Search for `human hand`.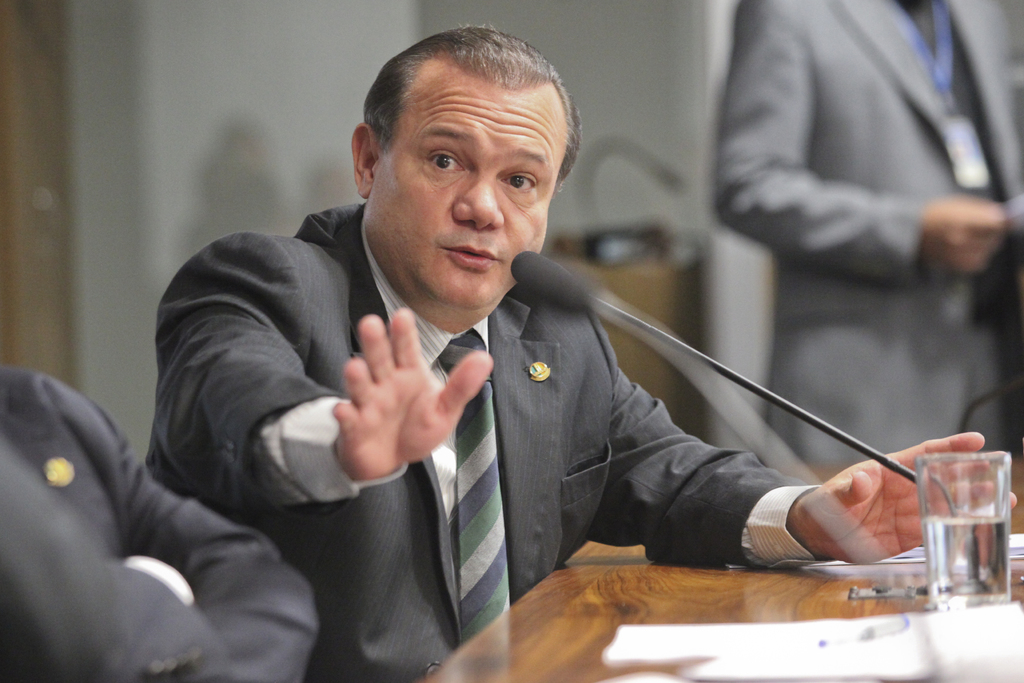
Found at BBox(796, 429, 1018, 567).
